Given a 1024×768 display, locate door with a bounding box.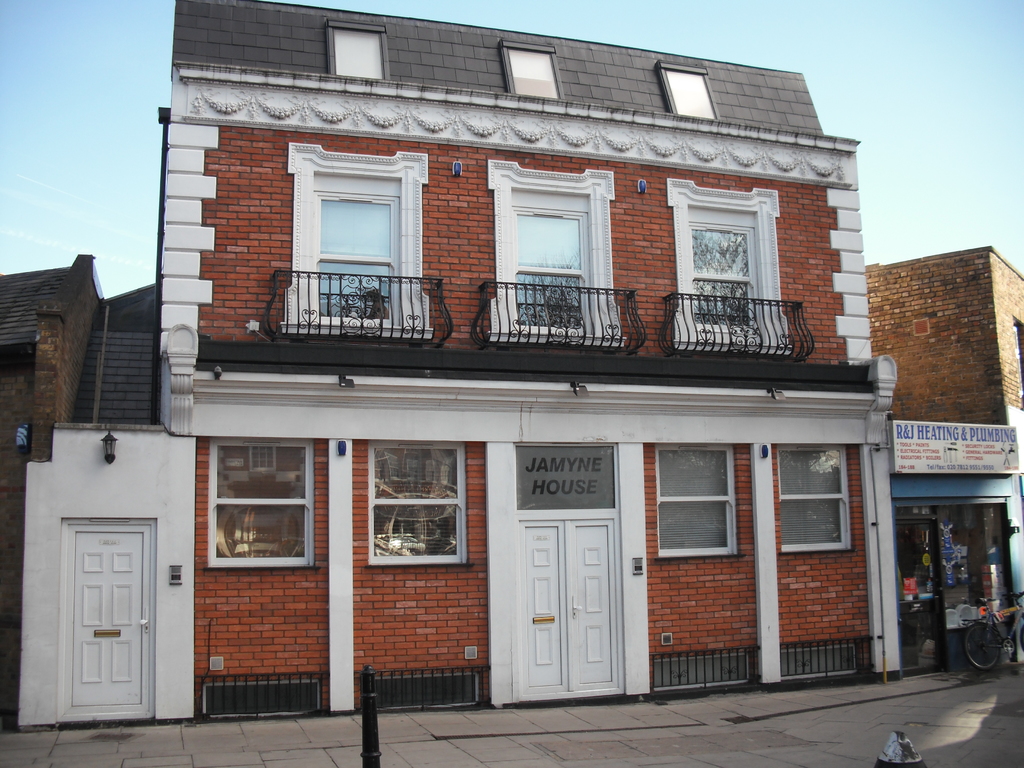
Located: box(513, 513, 636, 704).
